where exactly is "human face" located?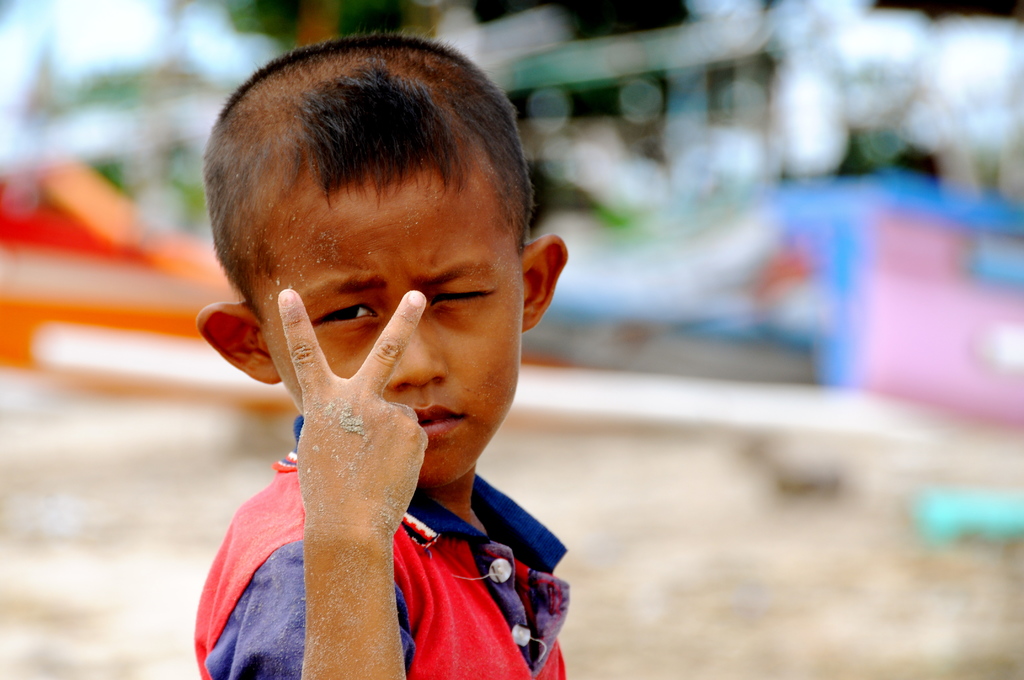
Its bounding box is x1=259, y1=187, x2=519, y2=490.
